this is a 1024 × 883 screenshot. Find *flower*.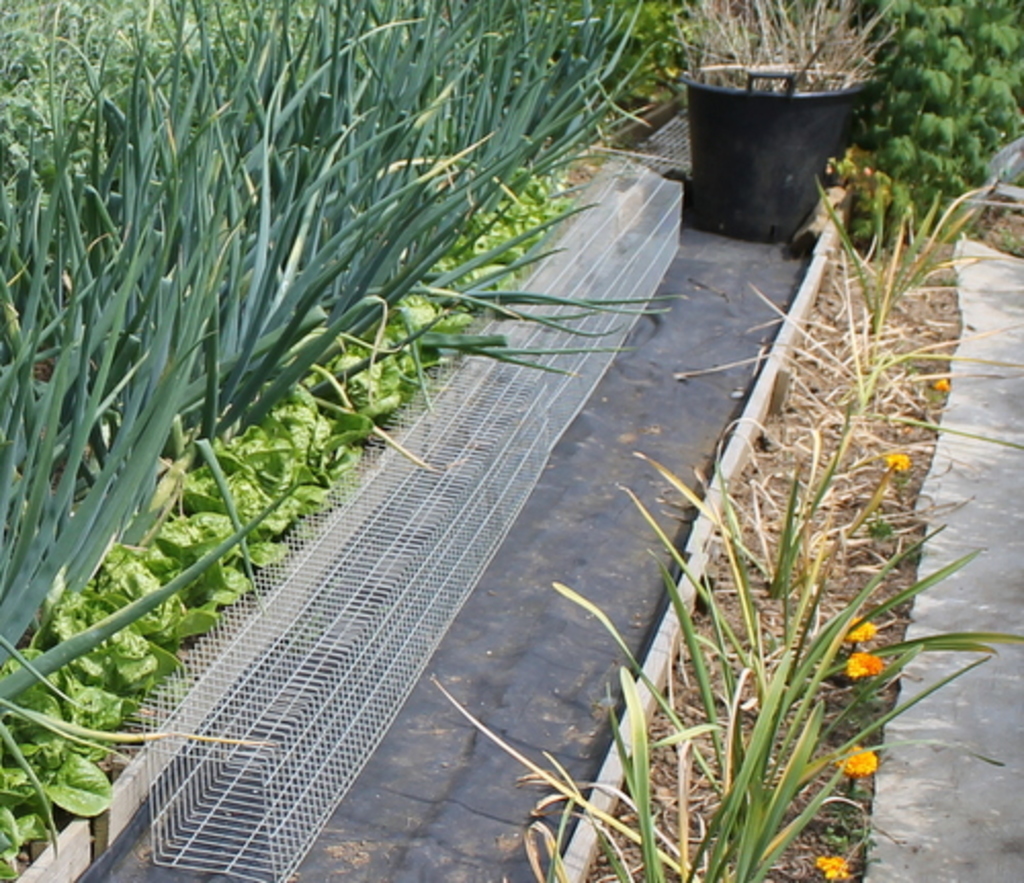
Bounding box: 881,451,918,473.
